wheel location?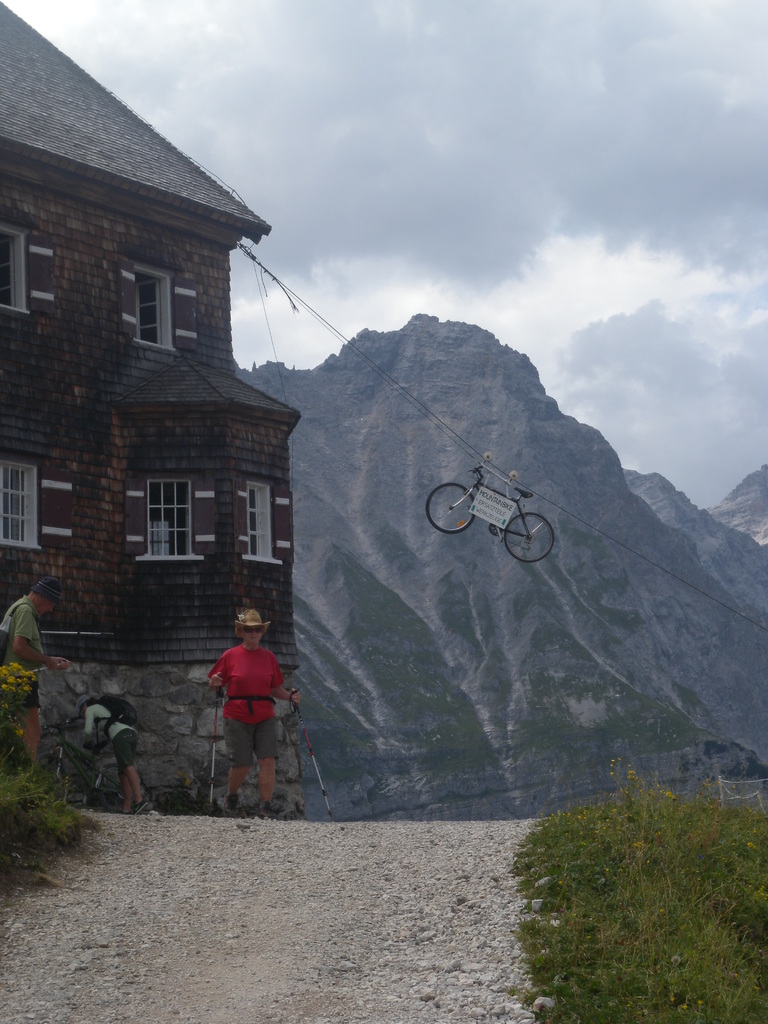
BBox(495, 507, 556, 563)
